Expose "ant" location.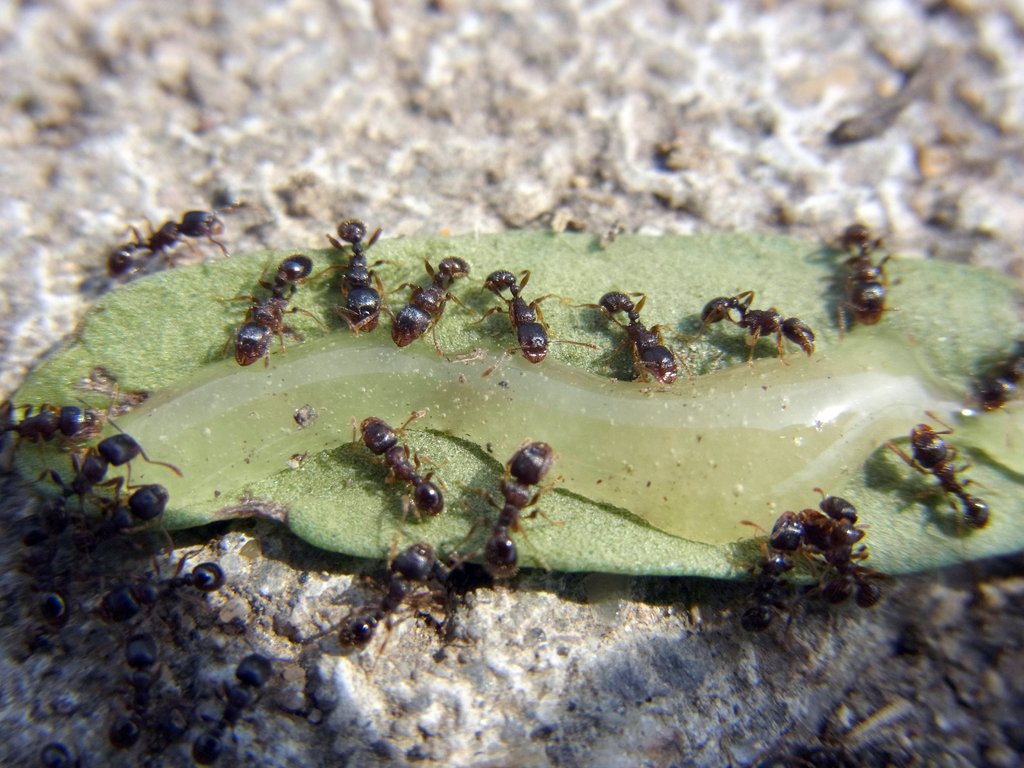
Exposed at {"x1": 218, "y1": 250, "x2": 341, "y2": 377}.
